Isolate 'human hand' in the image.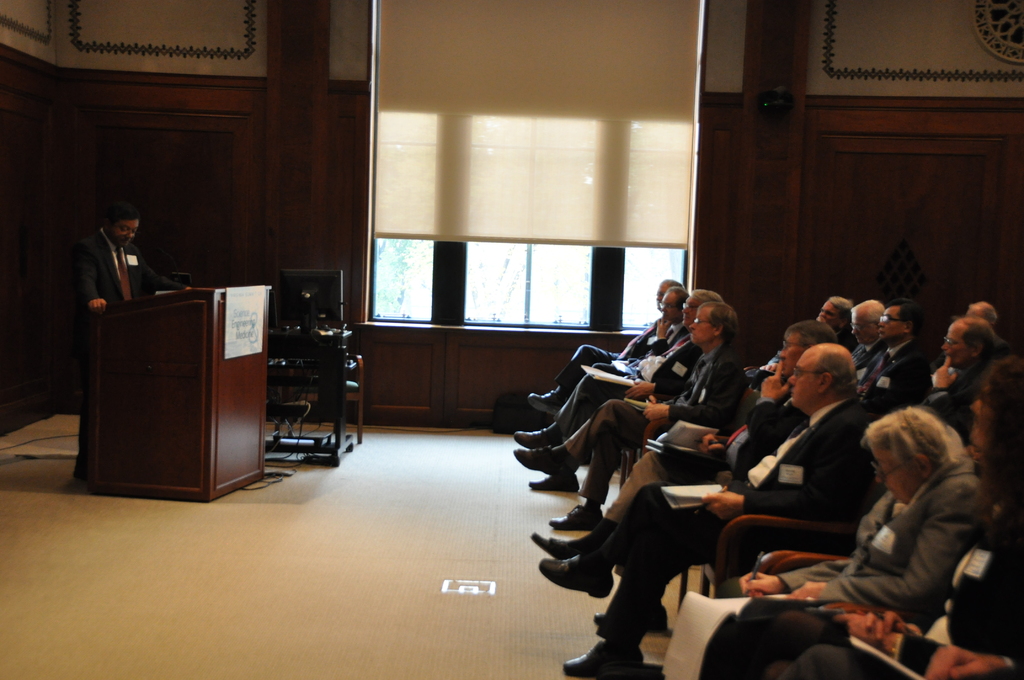
Isolated region: bbox(868, 613, 917, 645).
